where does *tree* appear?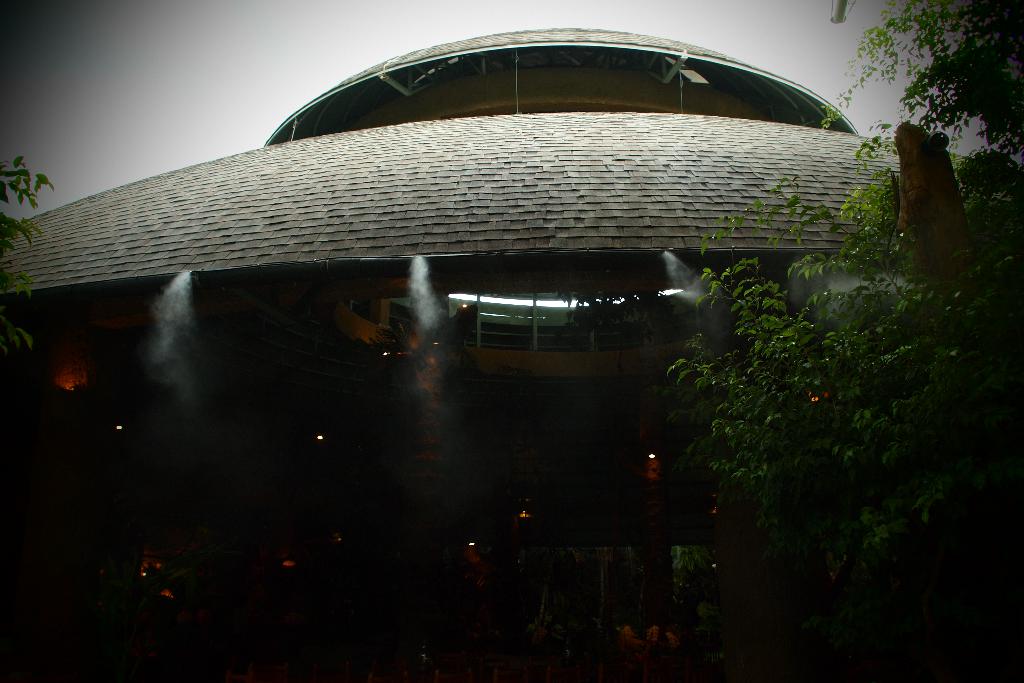
Appears at 652:6:1008:681.
